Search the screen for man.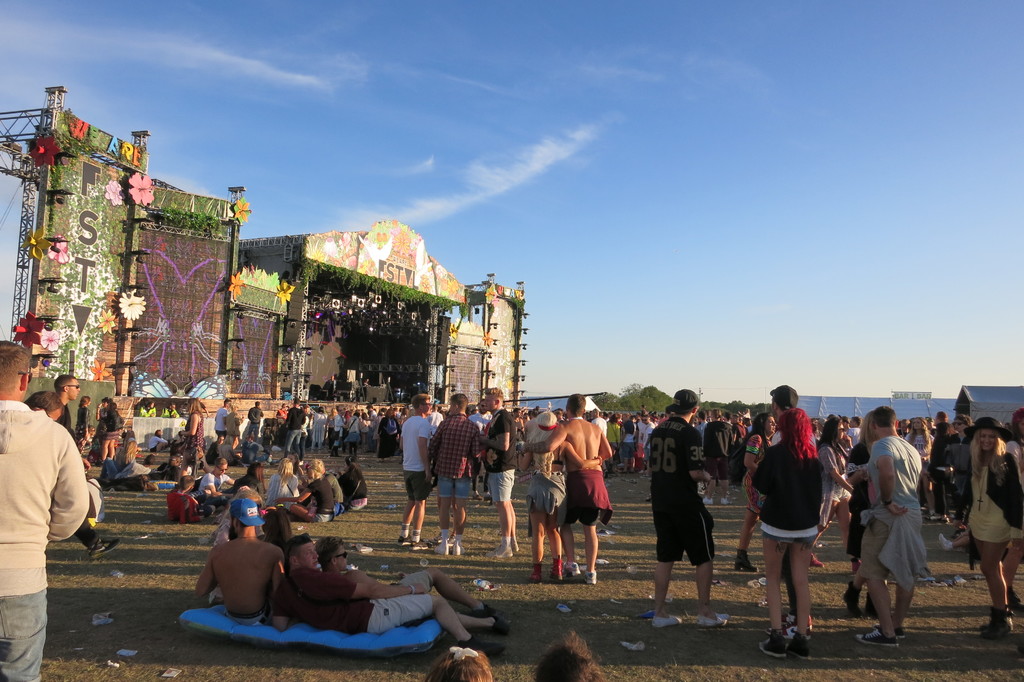
Found at bbox=[401, 392, 435, 551].
